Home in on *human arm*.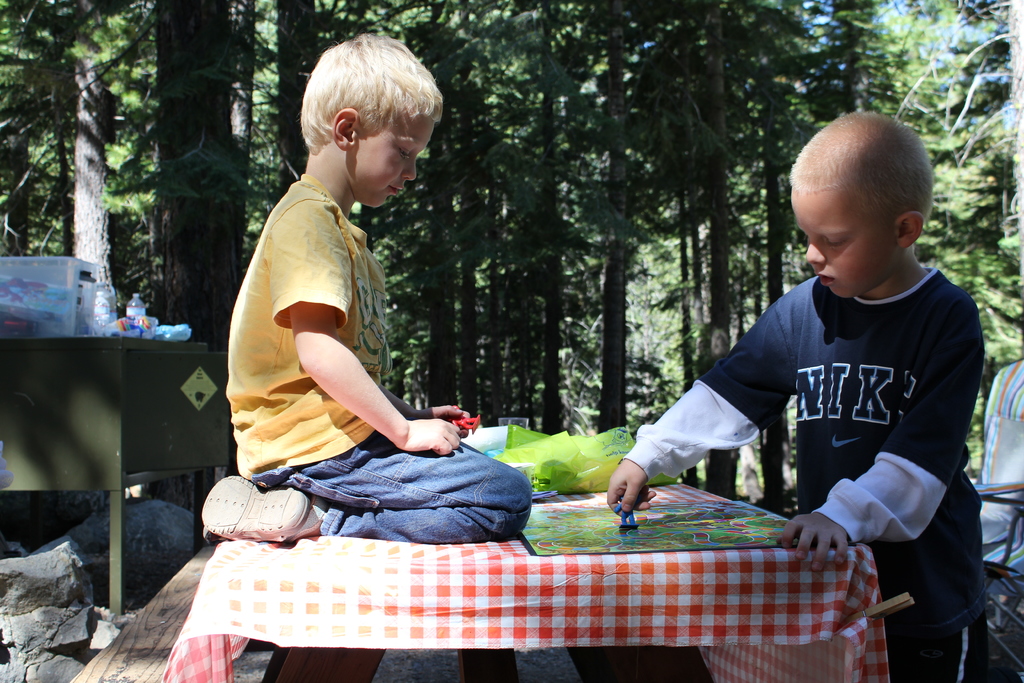
Homed in at <region>600, 298, 800, 519</region>.
